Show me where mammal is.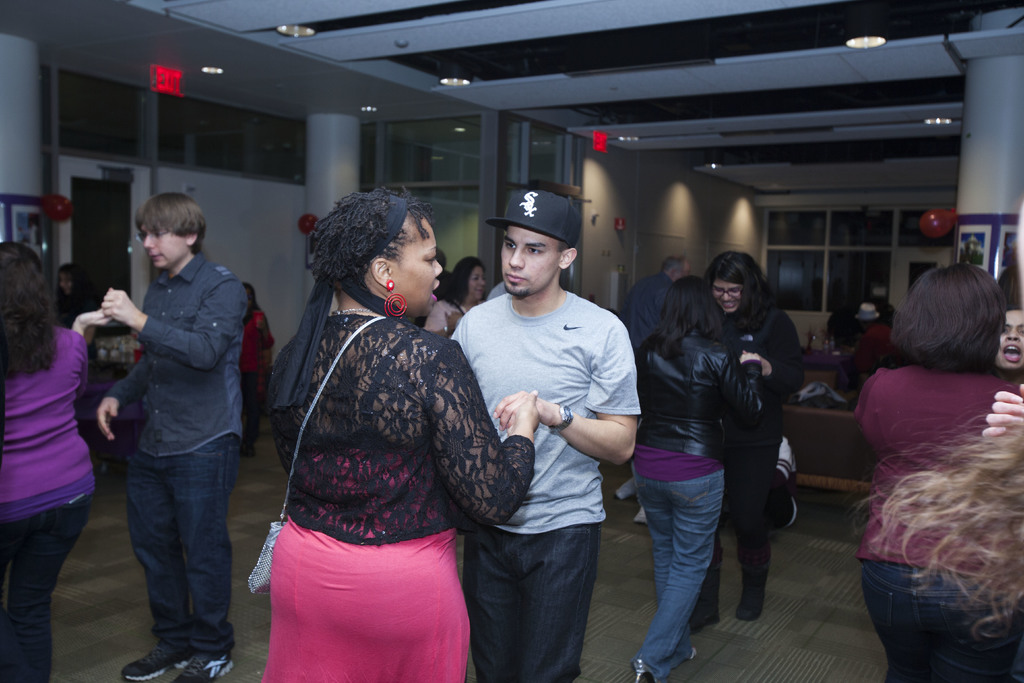
mammal is at <bbox>423, 252, 484, 336</bbox>.
